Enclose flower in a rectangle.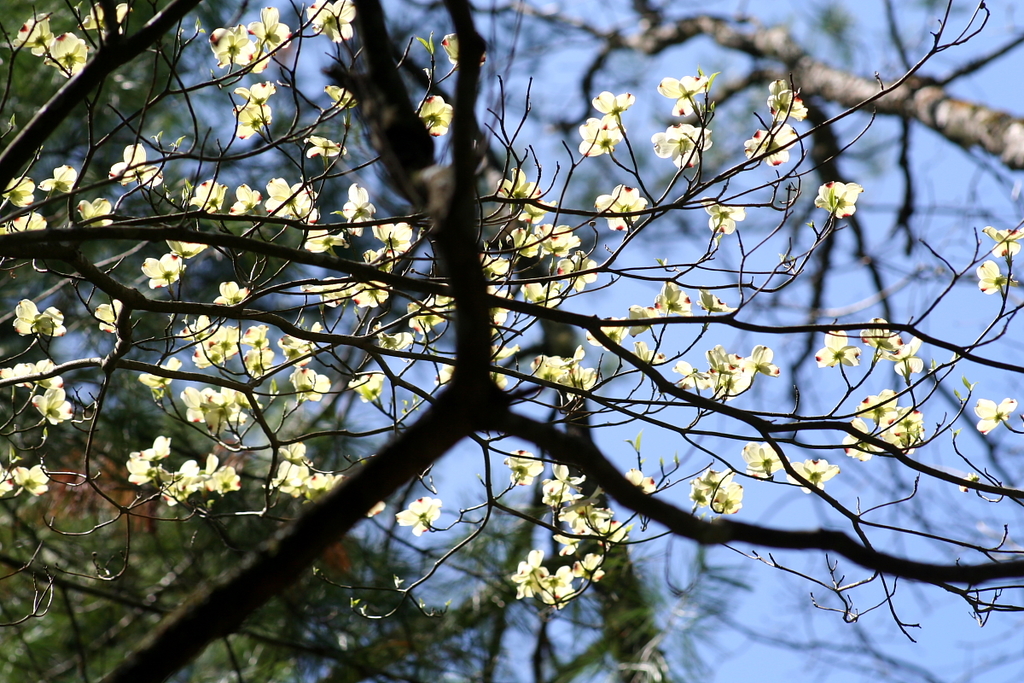
rect(969, 399, 1013, 433).
